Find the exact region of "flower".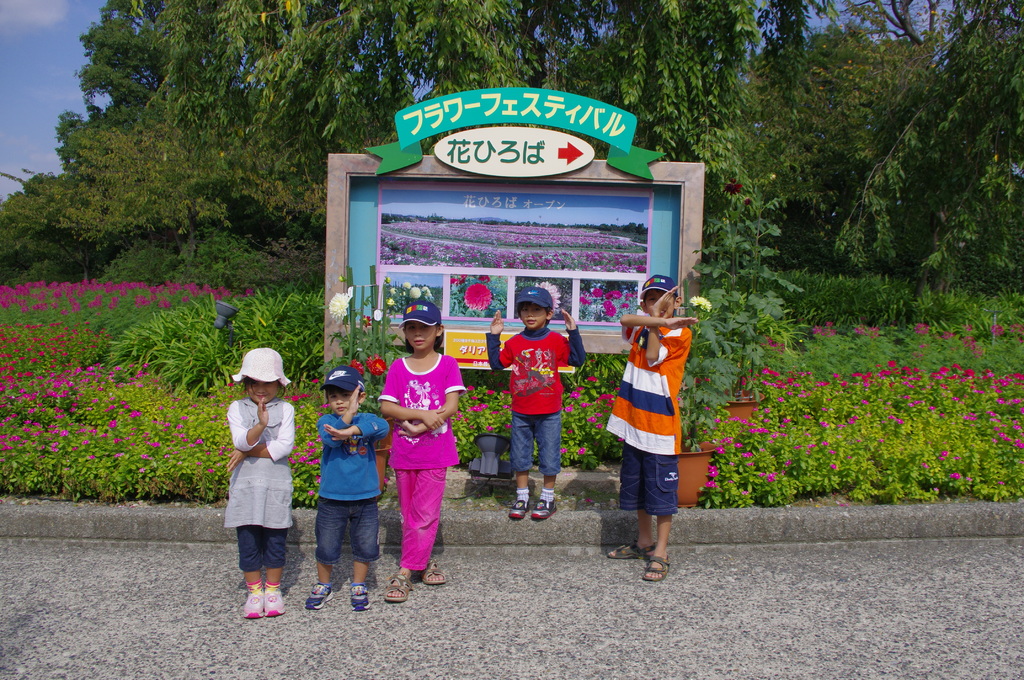
Exact region: 576, 445, 590, 460.
